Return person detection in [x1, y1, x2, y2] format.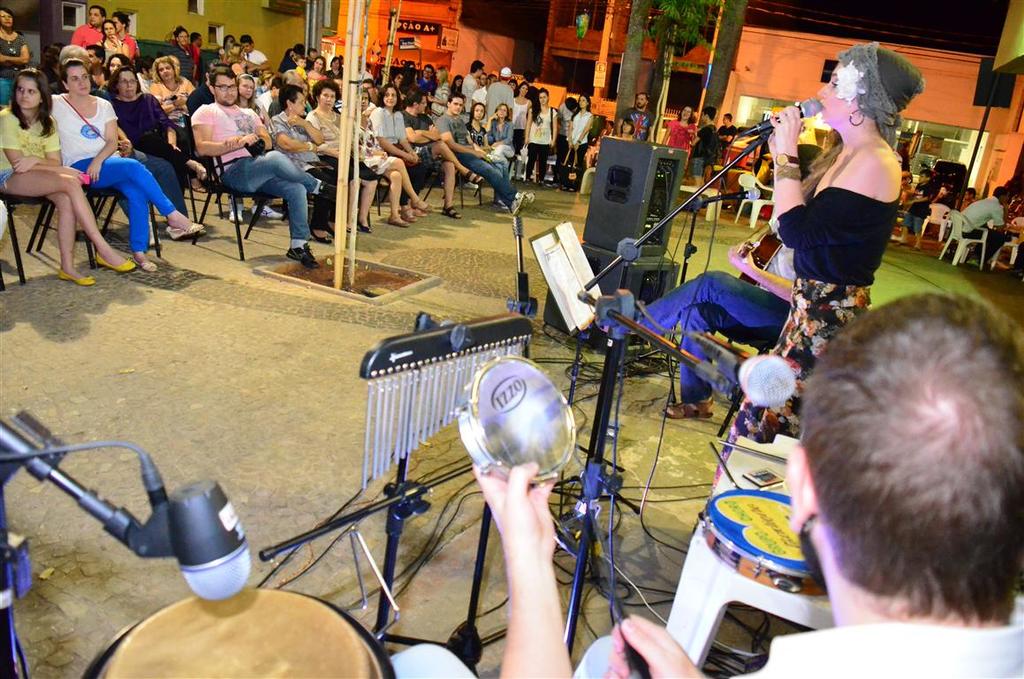
[68, 5, 103, 48].
